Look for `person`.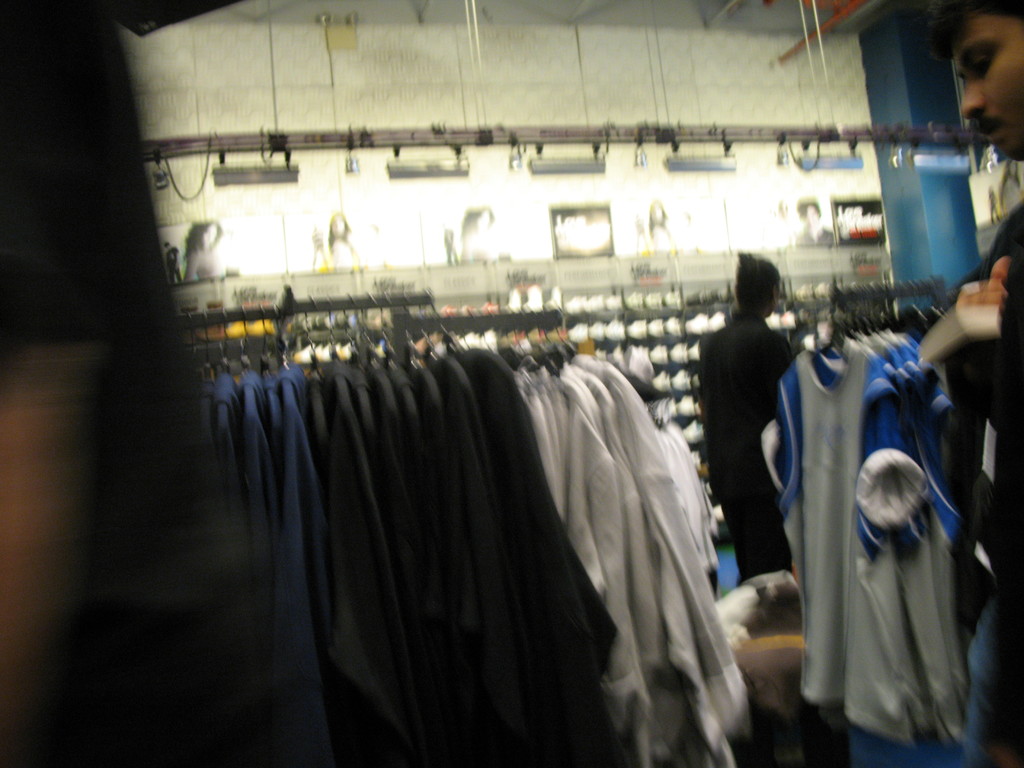
Found: 636,214,649,252.
